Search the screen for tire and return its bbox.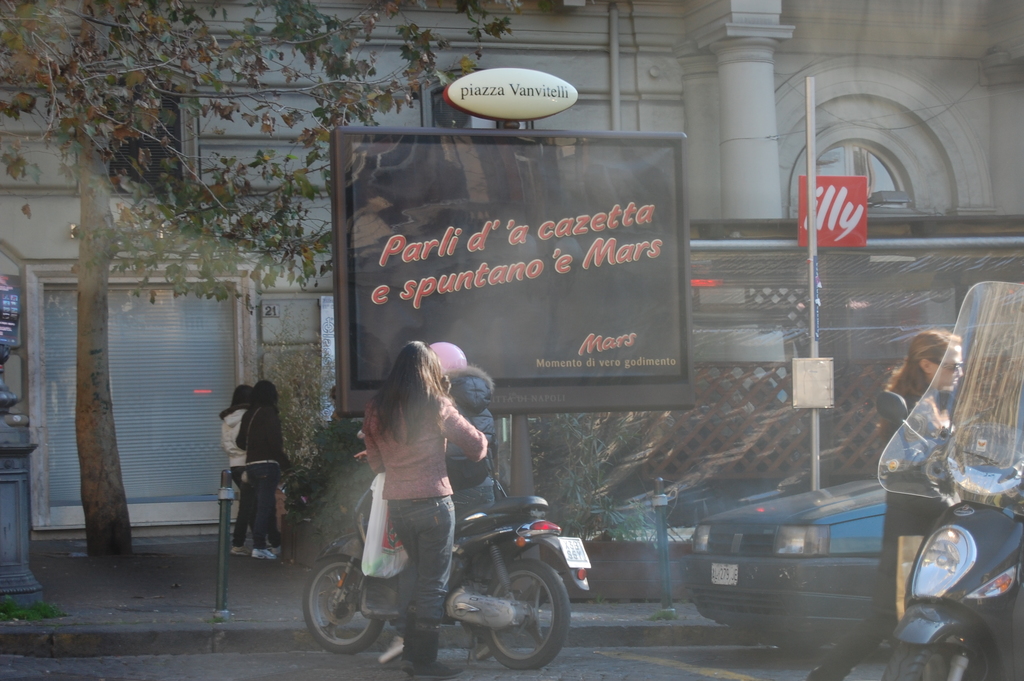
Found: (left=299, top=557, right=383, bottom=652).
